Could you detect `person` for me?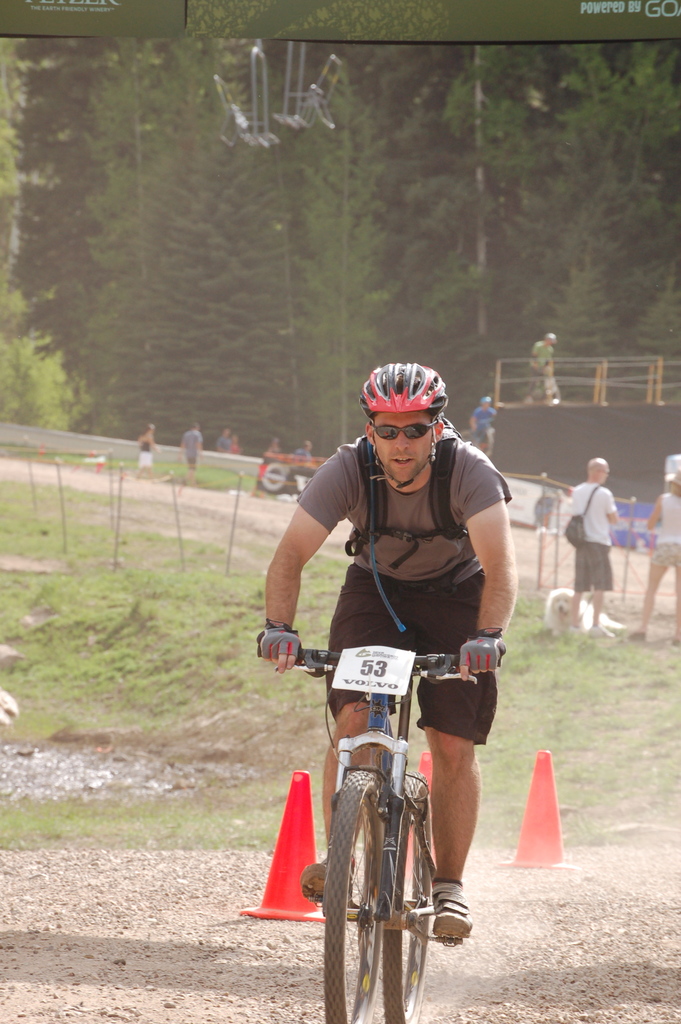
Detection result: 626:455:680:646.
